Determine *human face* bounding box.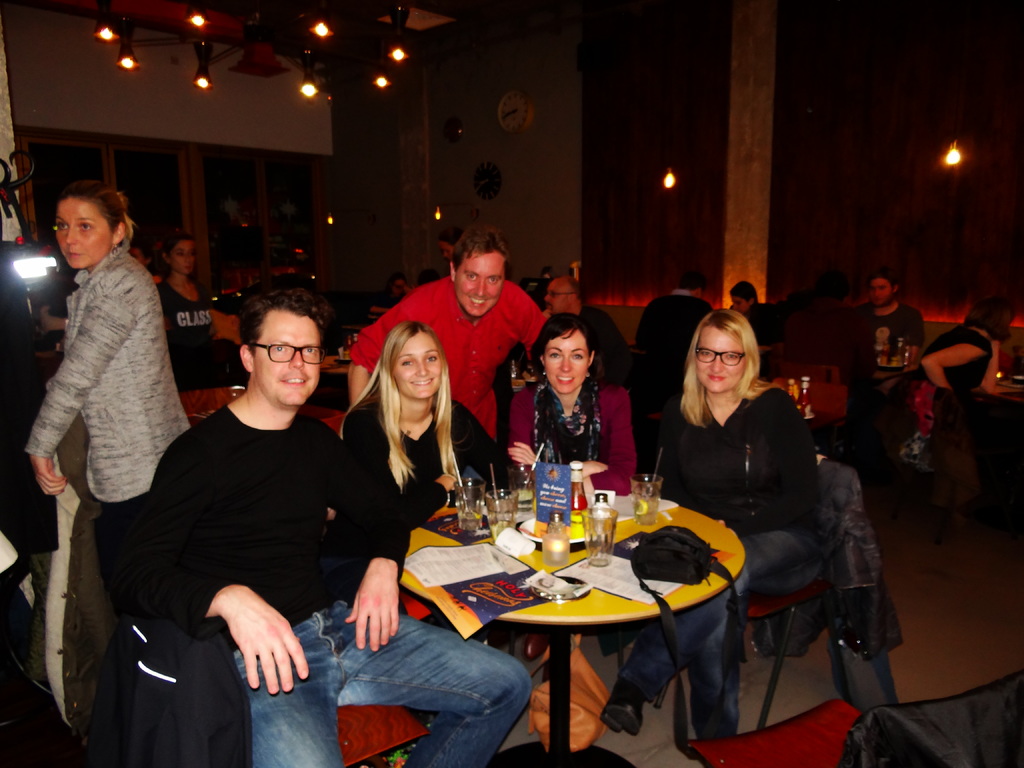
Determined: left=546, top=329, right=586, bottom=390.
